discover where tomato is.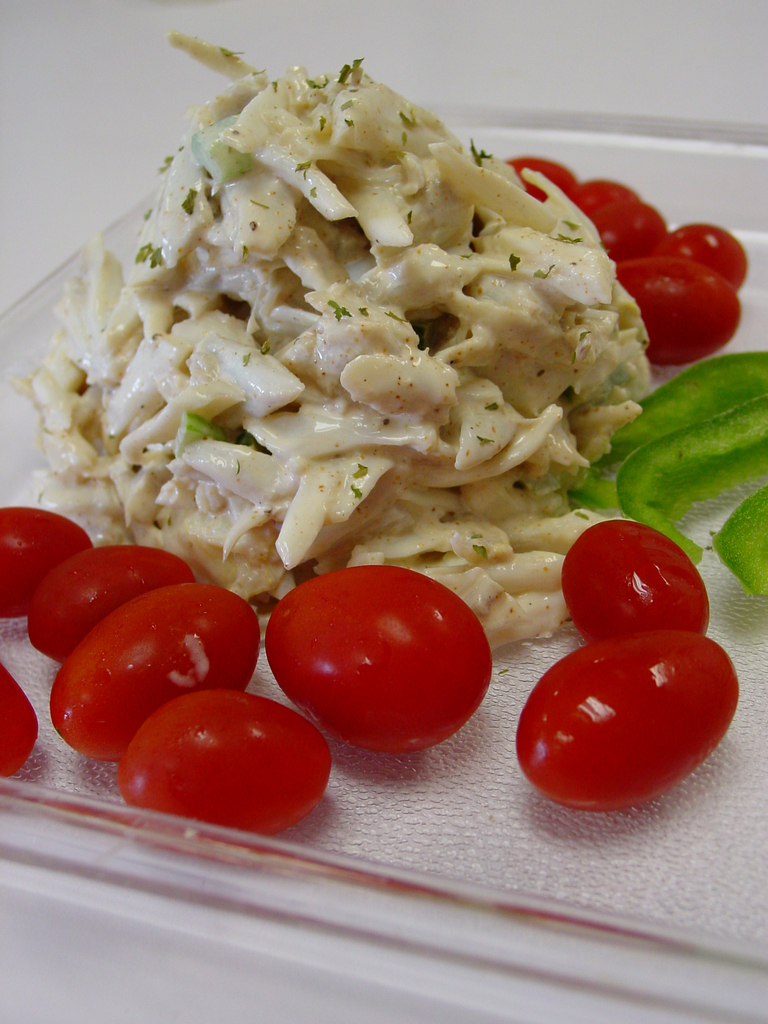
Discovered at rect(563, 518, 708, 636).
